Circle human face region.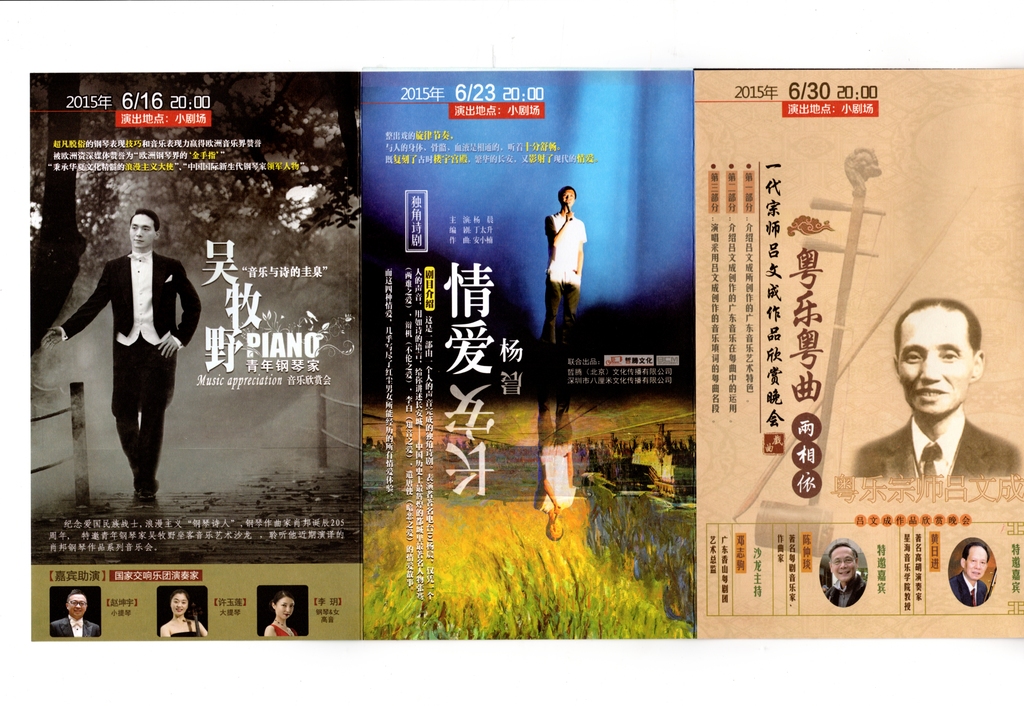
Region: {"left": 172, "top": 593, "right": 189, "bottom": 621}.
